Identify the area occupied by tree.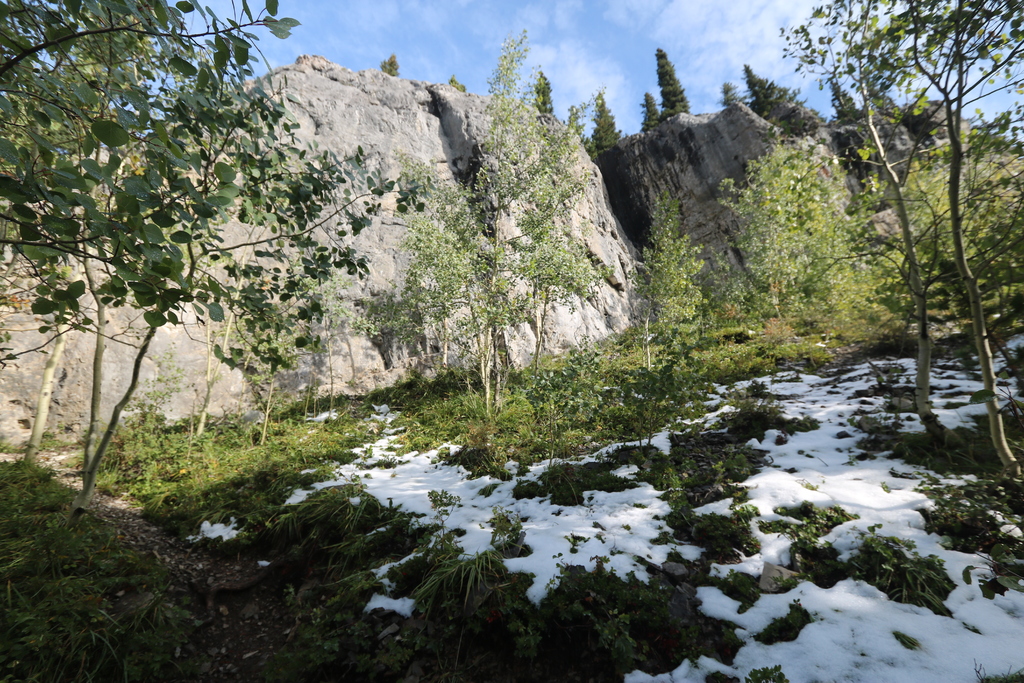
Area: select_region(637, 88, 661, 129).
